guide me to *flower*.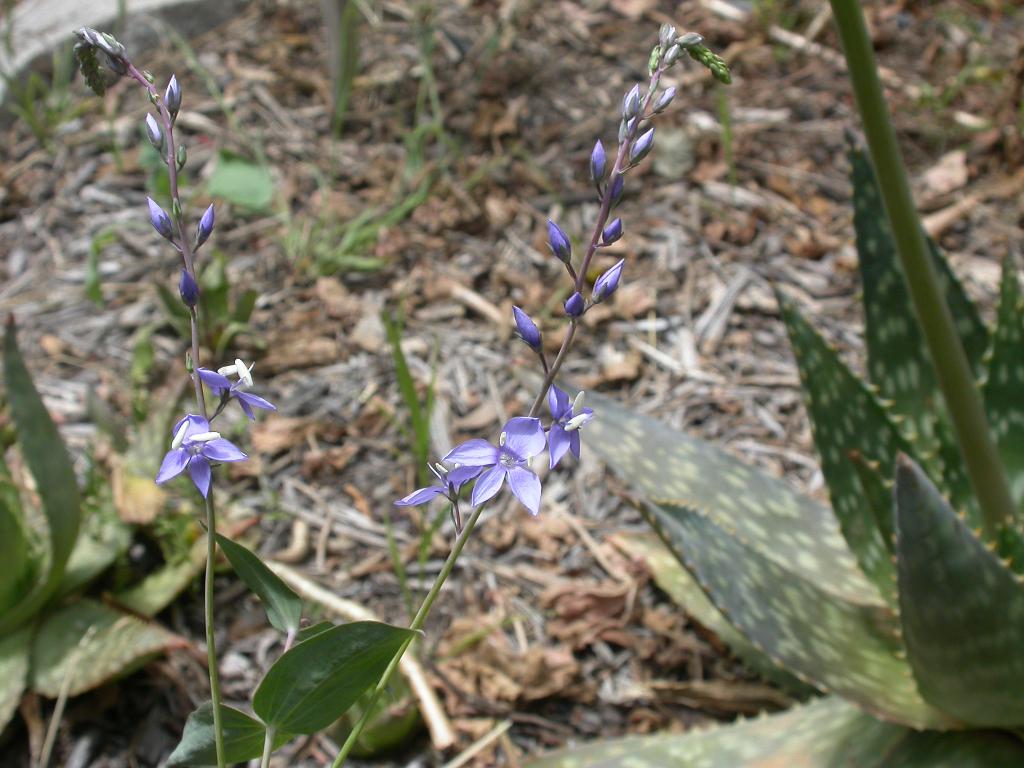
Guidance: x1=592, y1=136, x2=609, y2=190.
